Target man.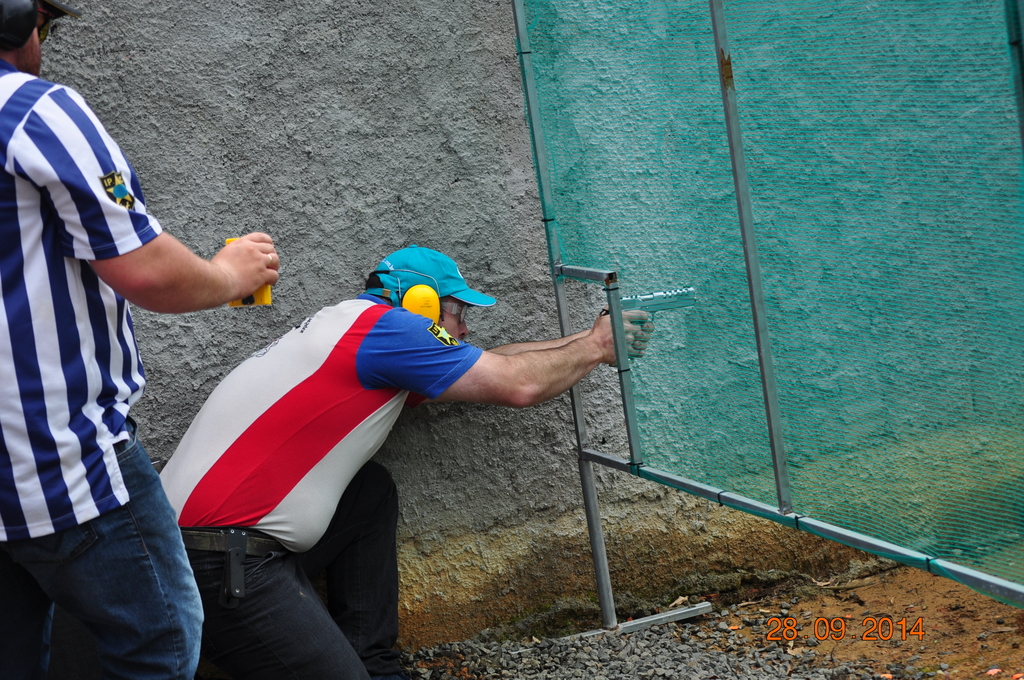
Target region: detection(152, 240, 652, 679).
